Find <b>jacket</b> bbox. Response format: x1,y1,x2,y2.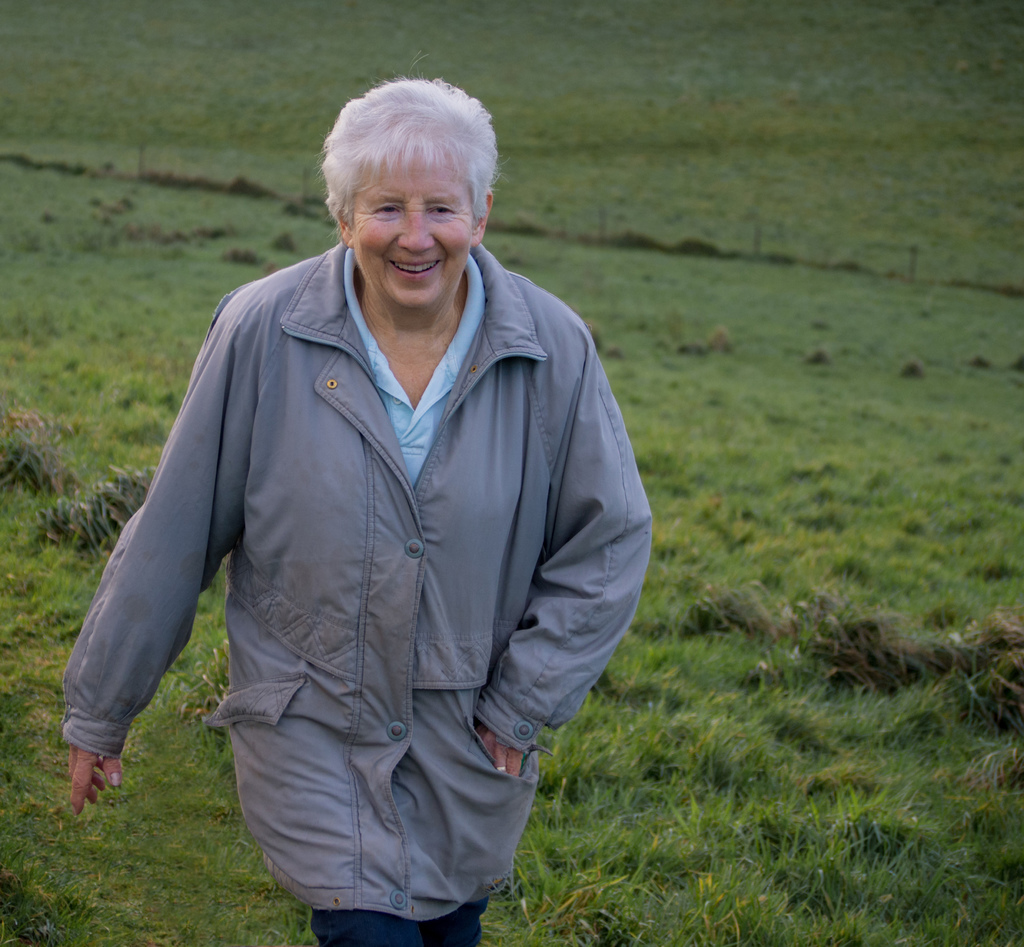
96,124,641,890.
